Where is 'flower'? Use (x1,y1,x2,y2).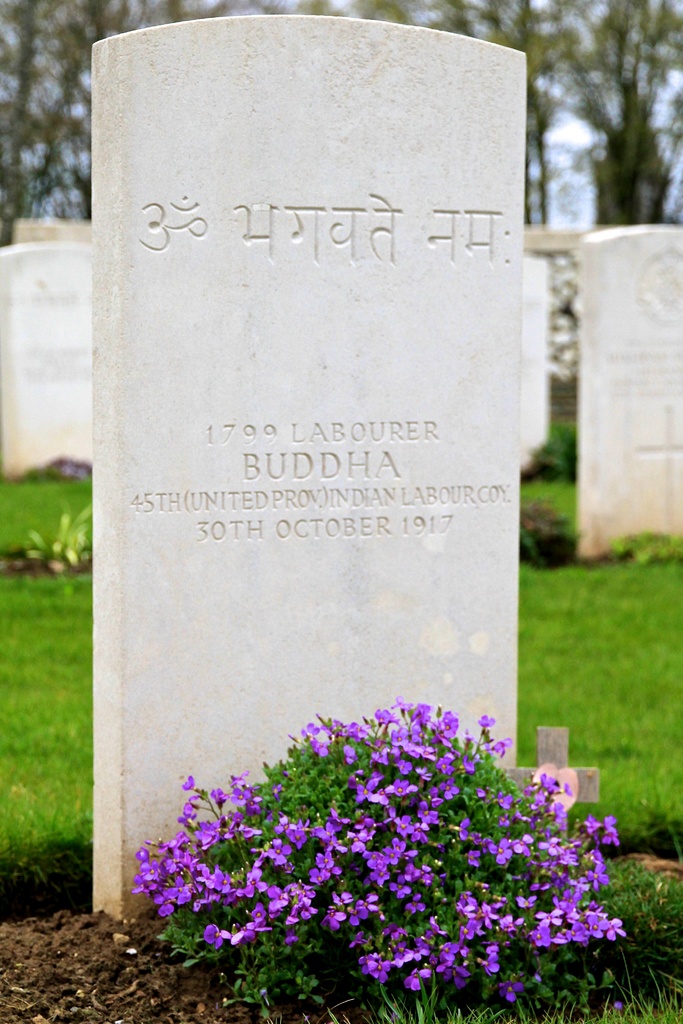
(133,691,632,1000).
